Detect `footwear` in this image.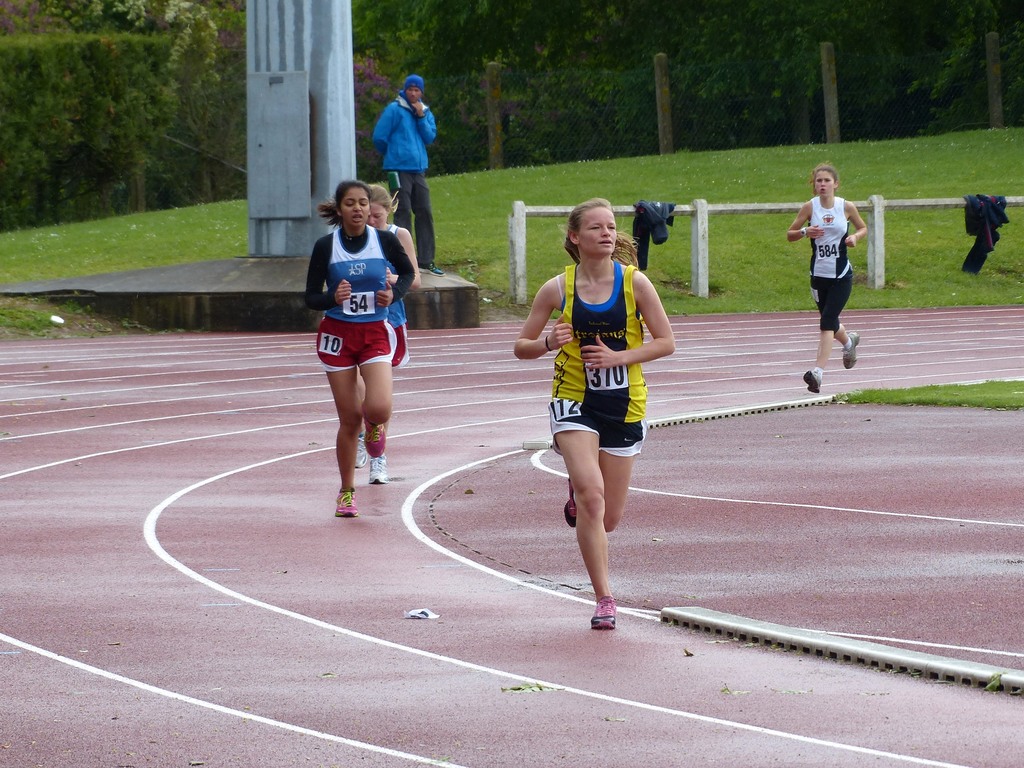
Detection: box(330, 486, 357, 516).
